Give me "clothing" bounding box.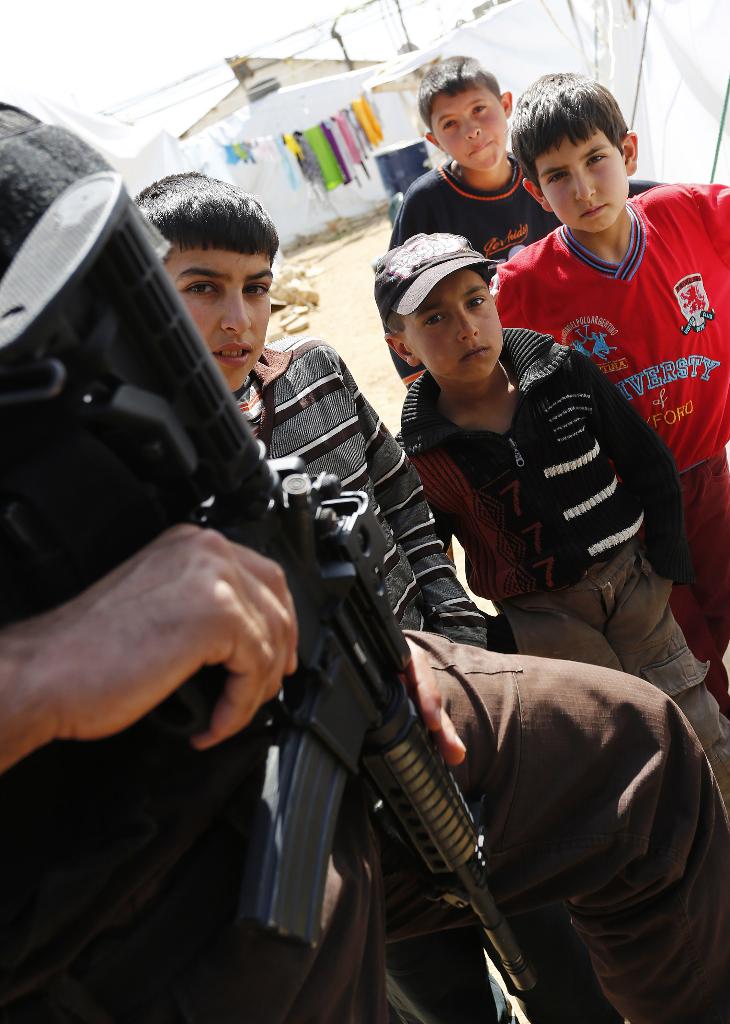
{"left": 231, "top": 344, "right": 501, "bottom": 1016}.
